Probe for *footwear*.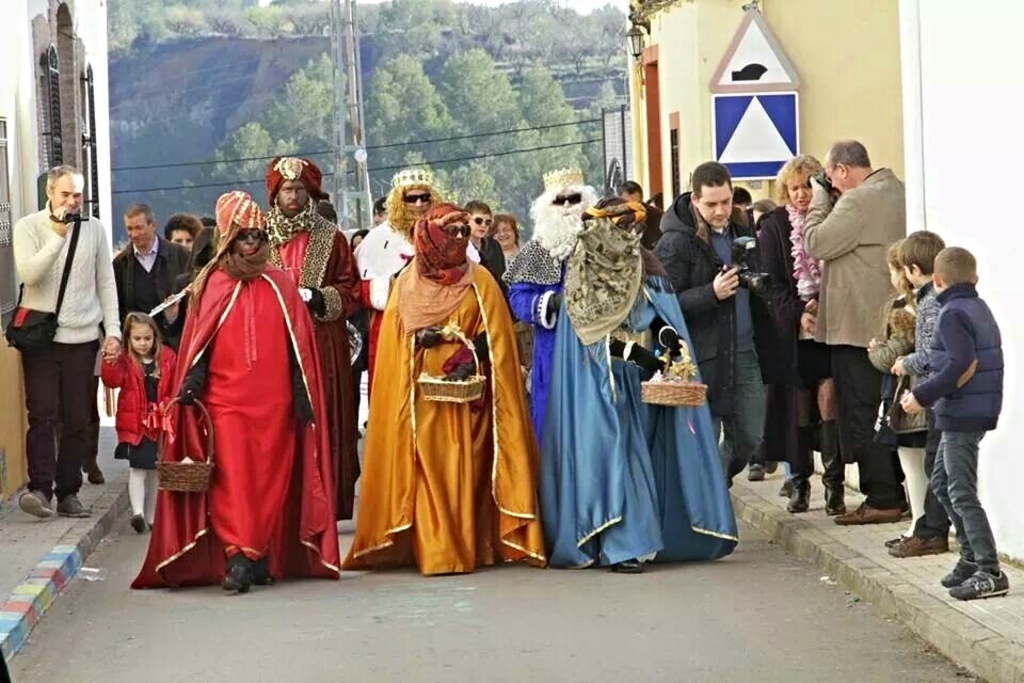
Probe result: x1=82, y1=460, x2=107, y2=487.
